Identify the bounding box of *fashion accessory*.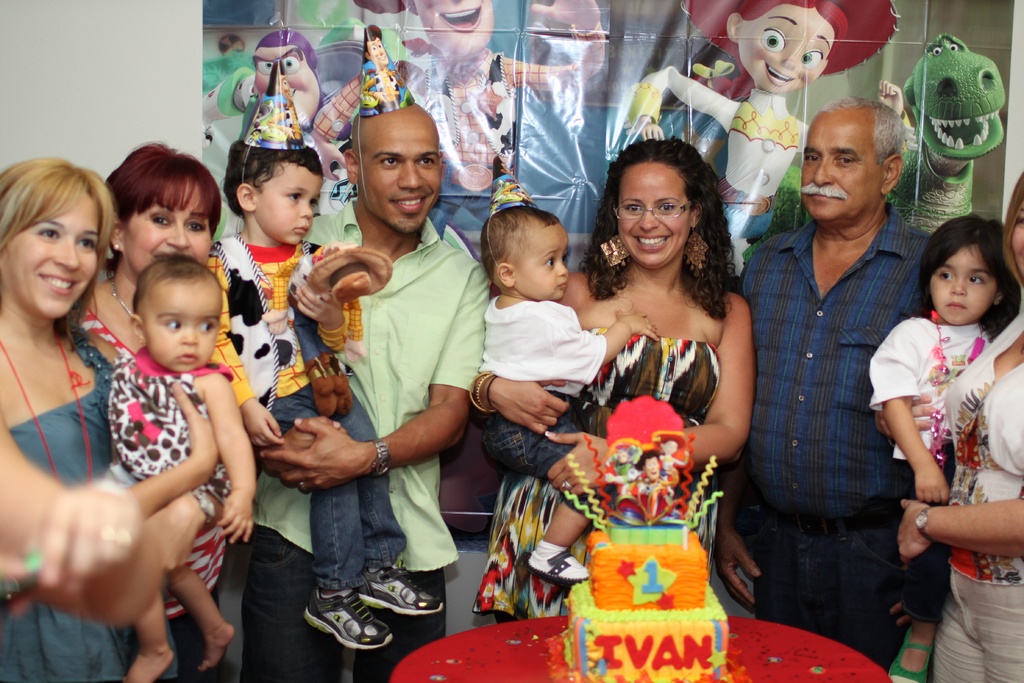
683, 227, 712, 272.
